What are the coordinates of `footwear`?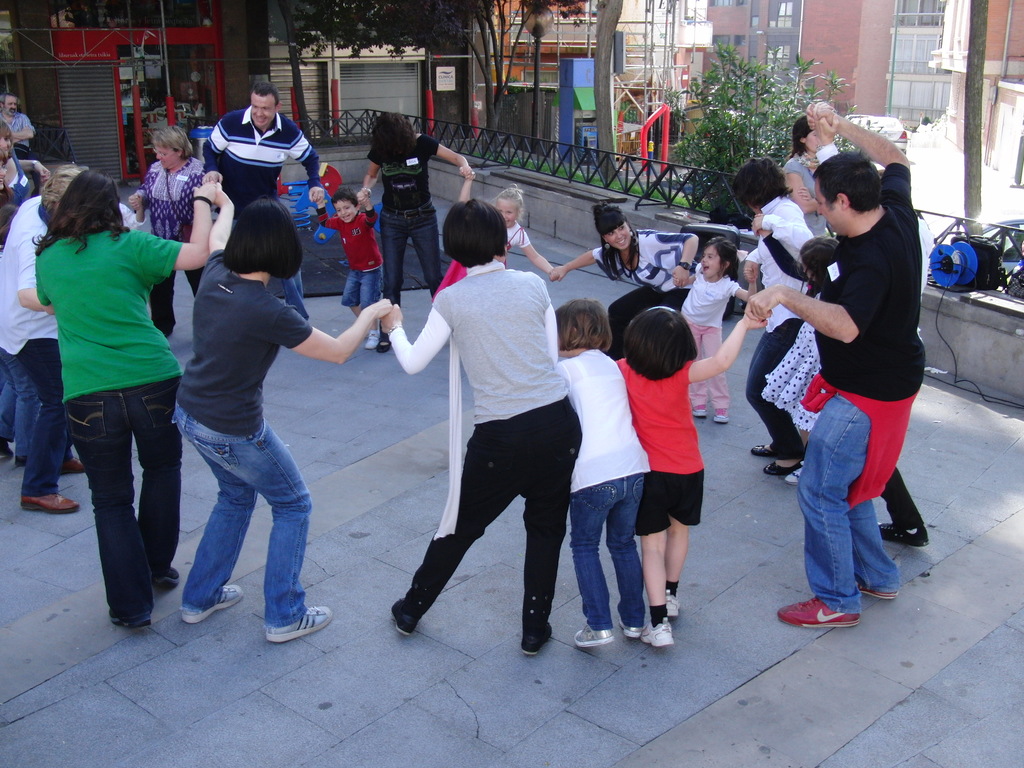
{"left": 388, "top": 598, "right": 416, "bottom": 637}.
